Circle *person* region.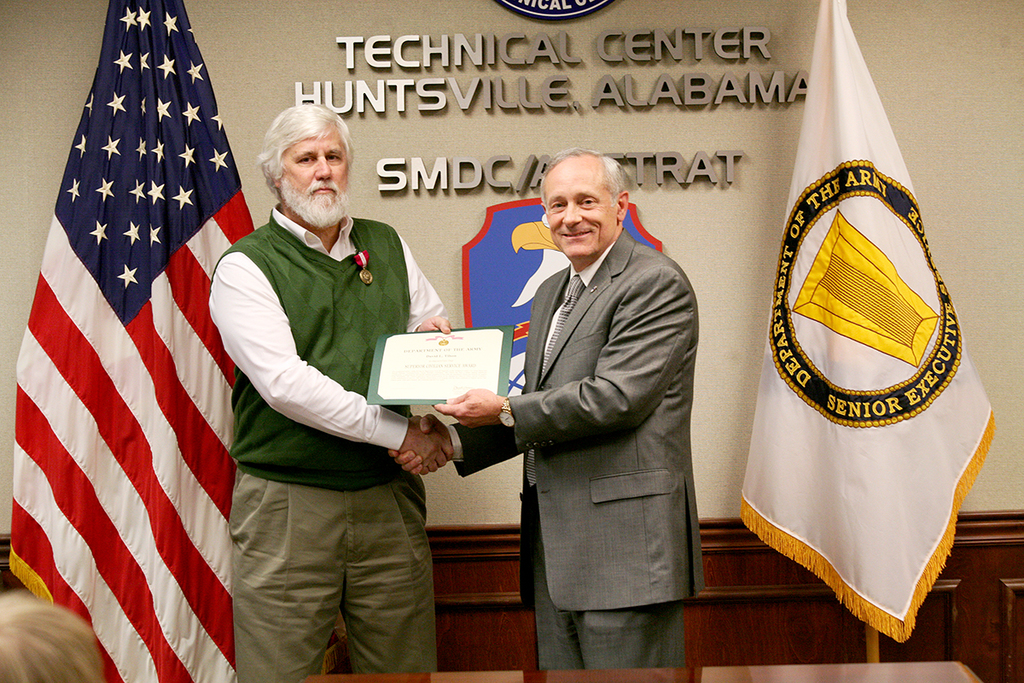
Region: <region>201, 96, 433, 681</region>.
